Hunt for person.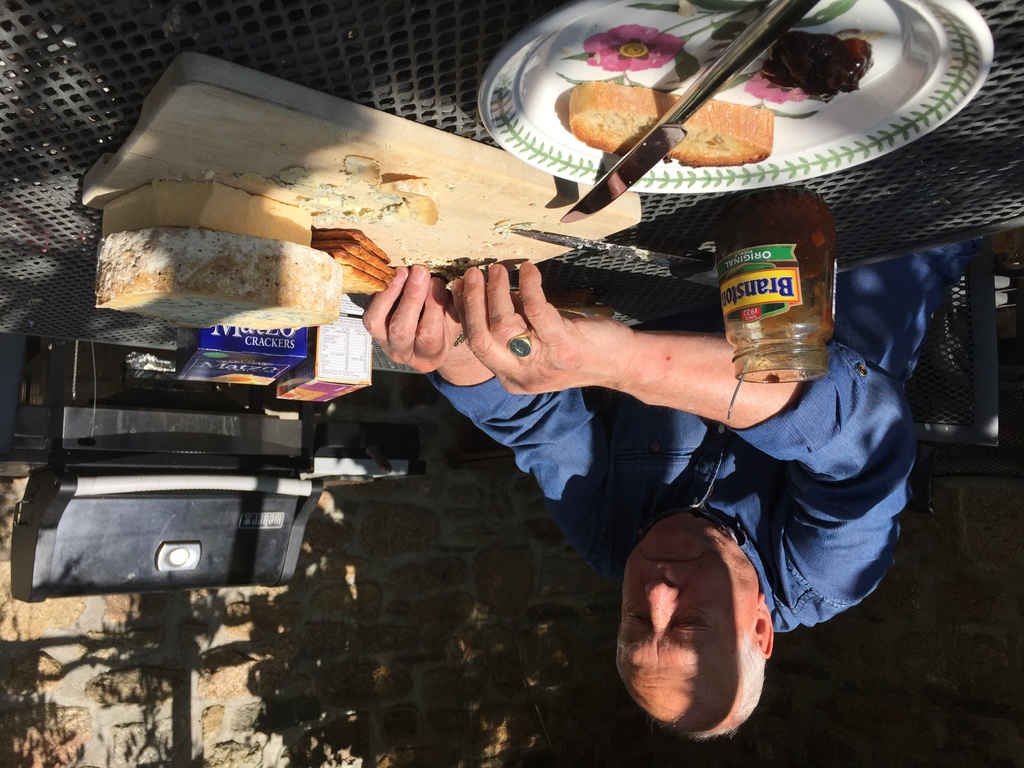
Hunted down at {"x1": 296, "y1": 113, "x2": 885, "y2": 735}.
